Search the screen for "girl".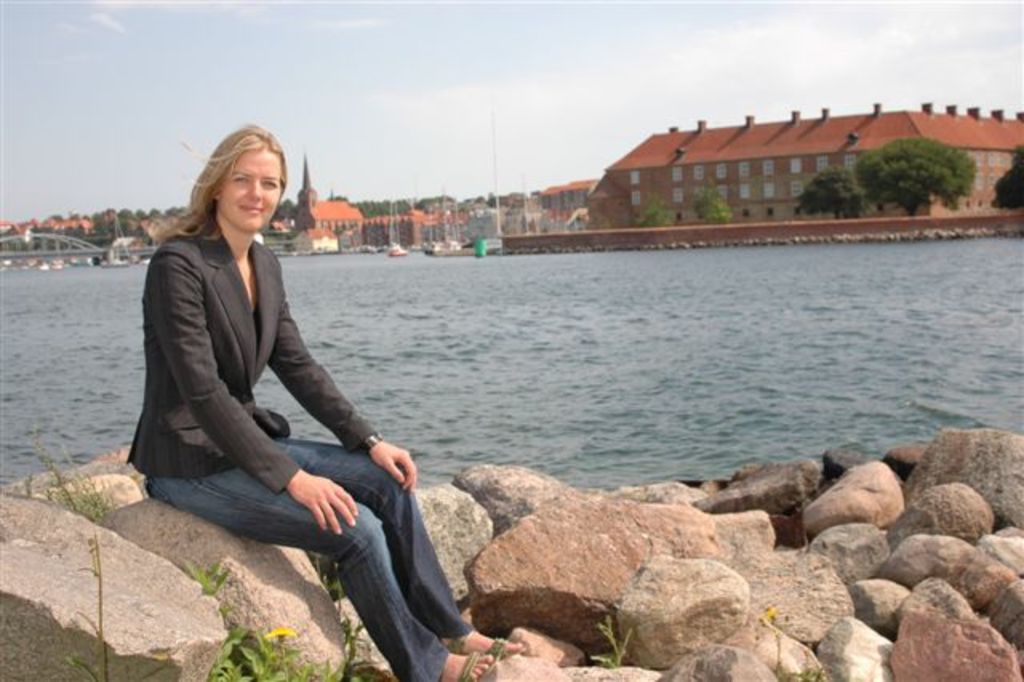
Found at crop(122, 118, 525, 680).
